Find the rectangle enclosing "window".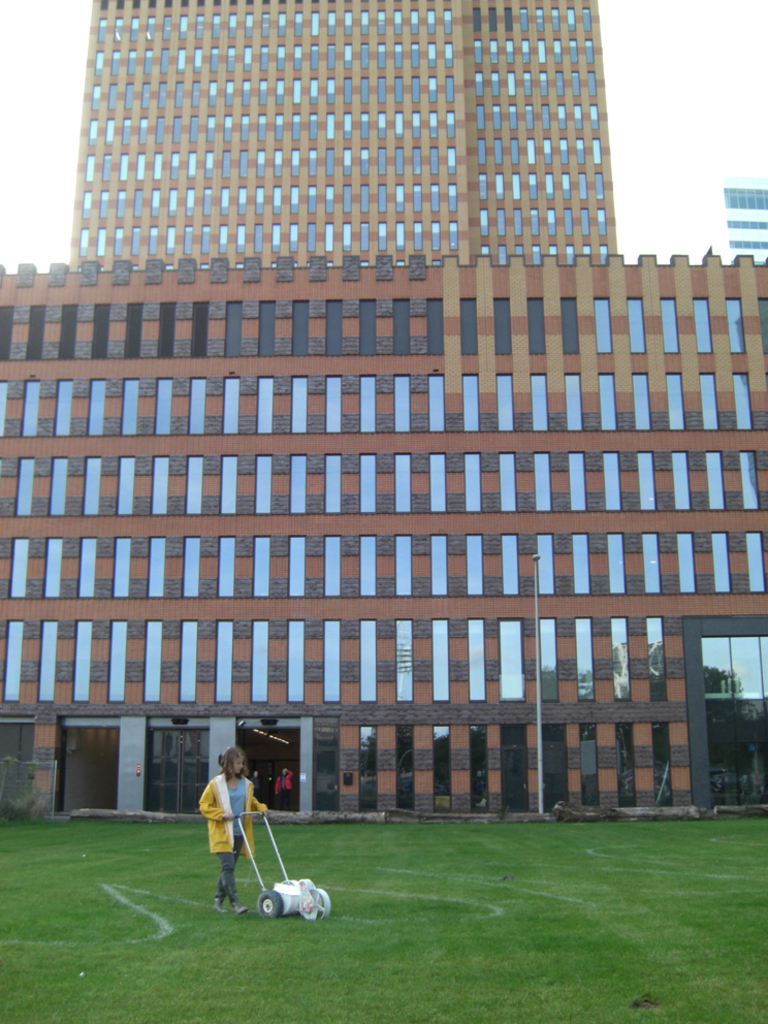
107:618:127:702.
